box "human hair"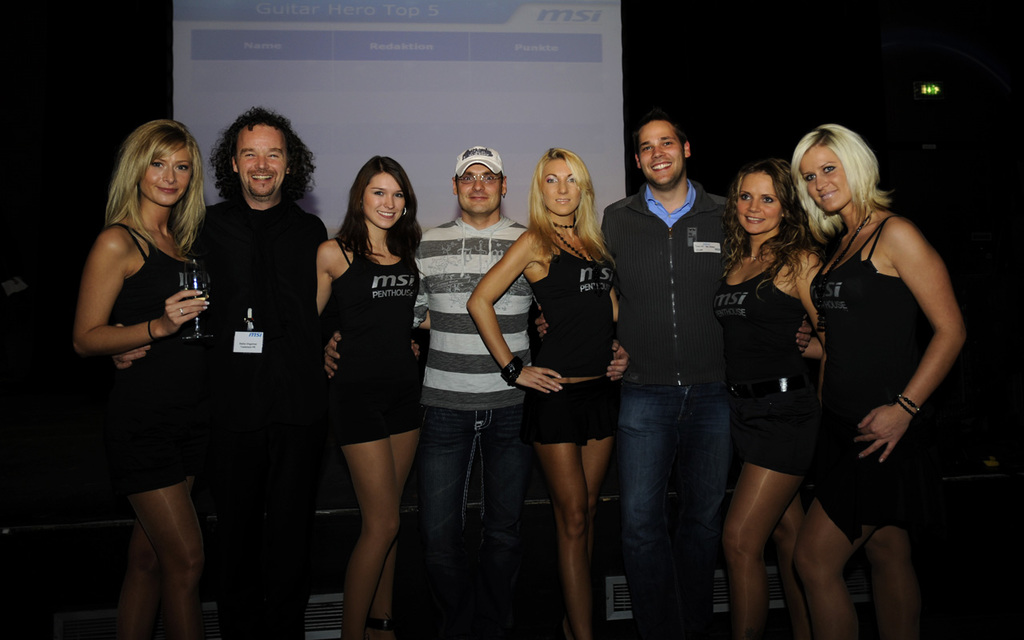
210/103/318/213
